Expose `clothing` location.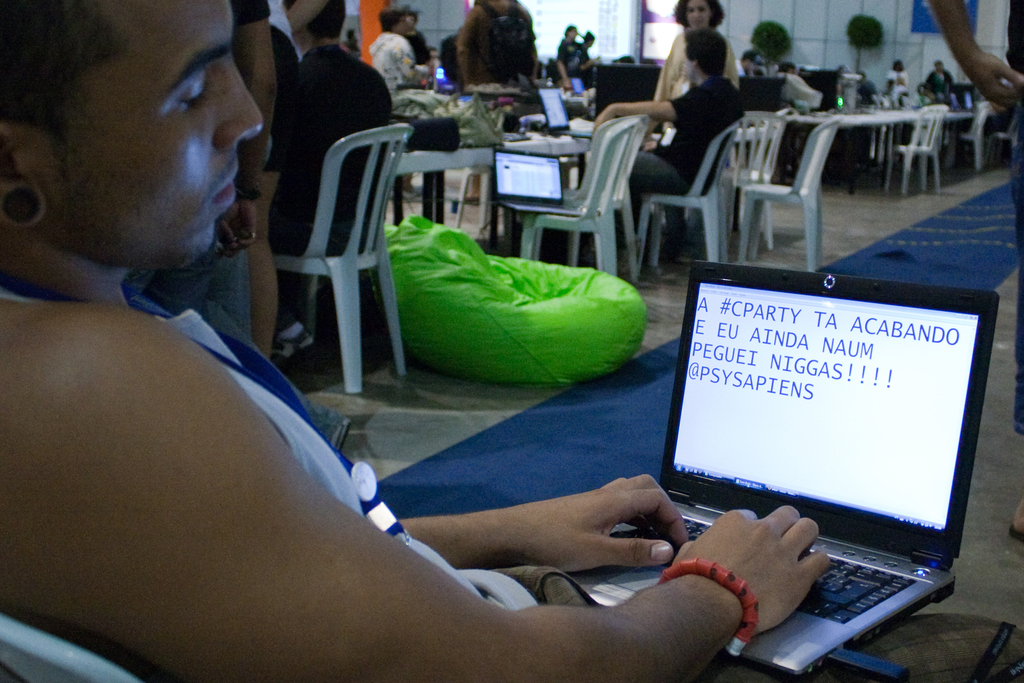
Exposed at l=661, t=28, r=742, b=90.
